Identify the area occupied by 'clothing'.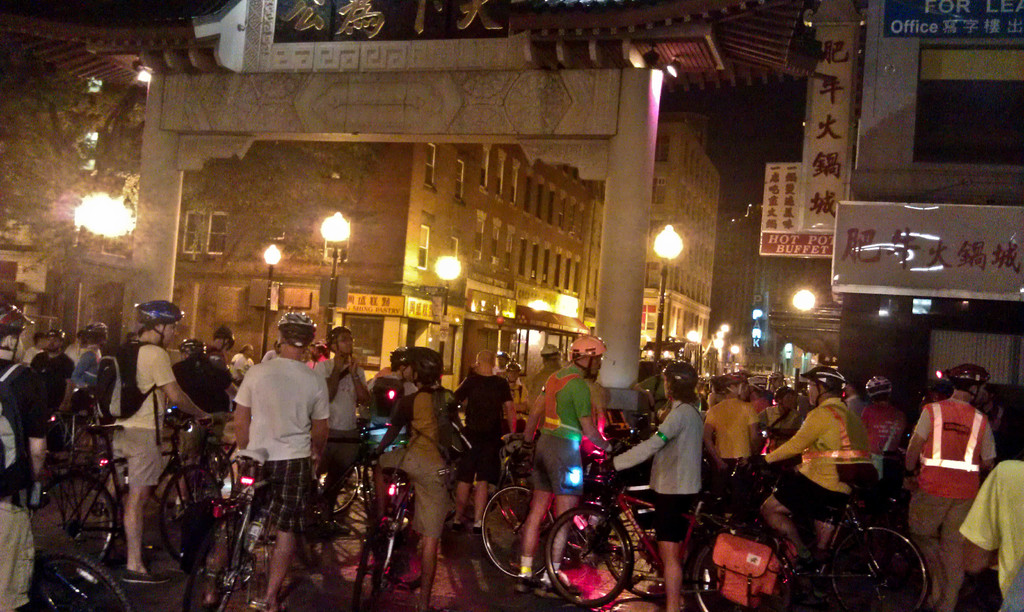
Area: l=521, t=362, r=563, b=415.
